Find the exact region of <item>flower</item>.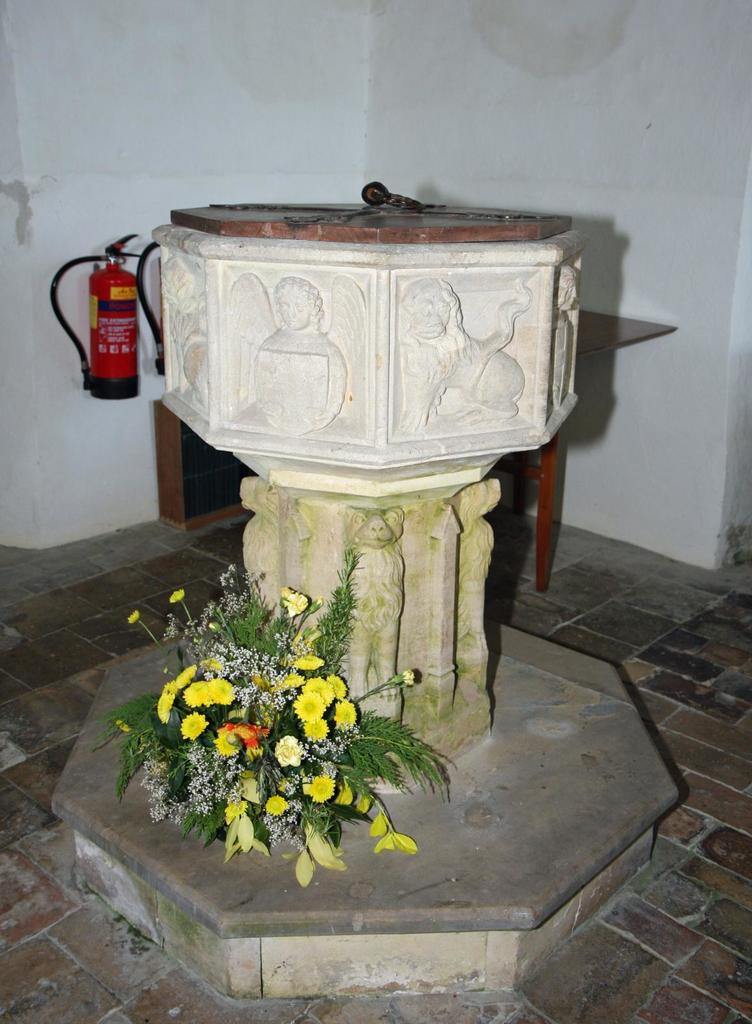
Exact region: x1=225, y1=794, x2=246, y2=822.
